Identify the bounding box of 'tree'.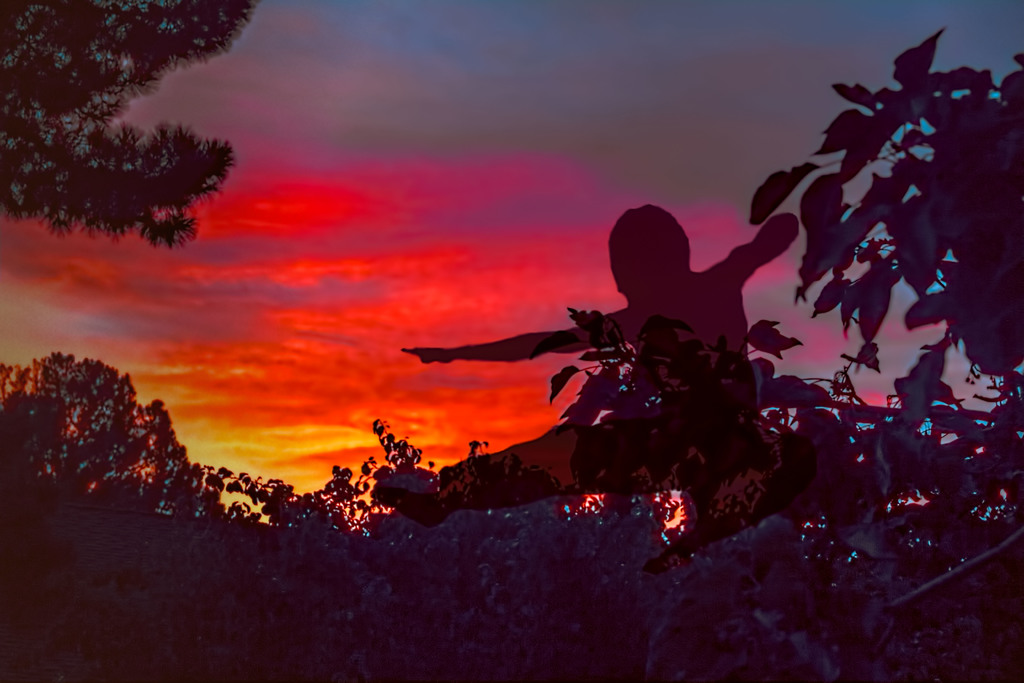
rect(0, 0, 259, 252).
